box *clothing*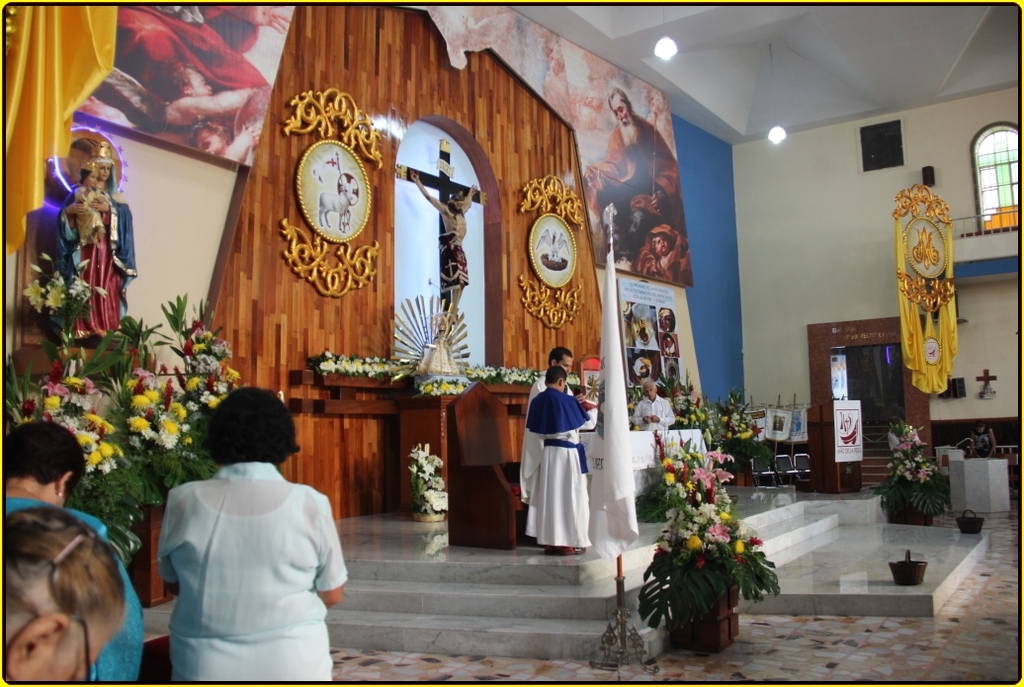
612:392:683:450
